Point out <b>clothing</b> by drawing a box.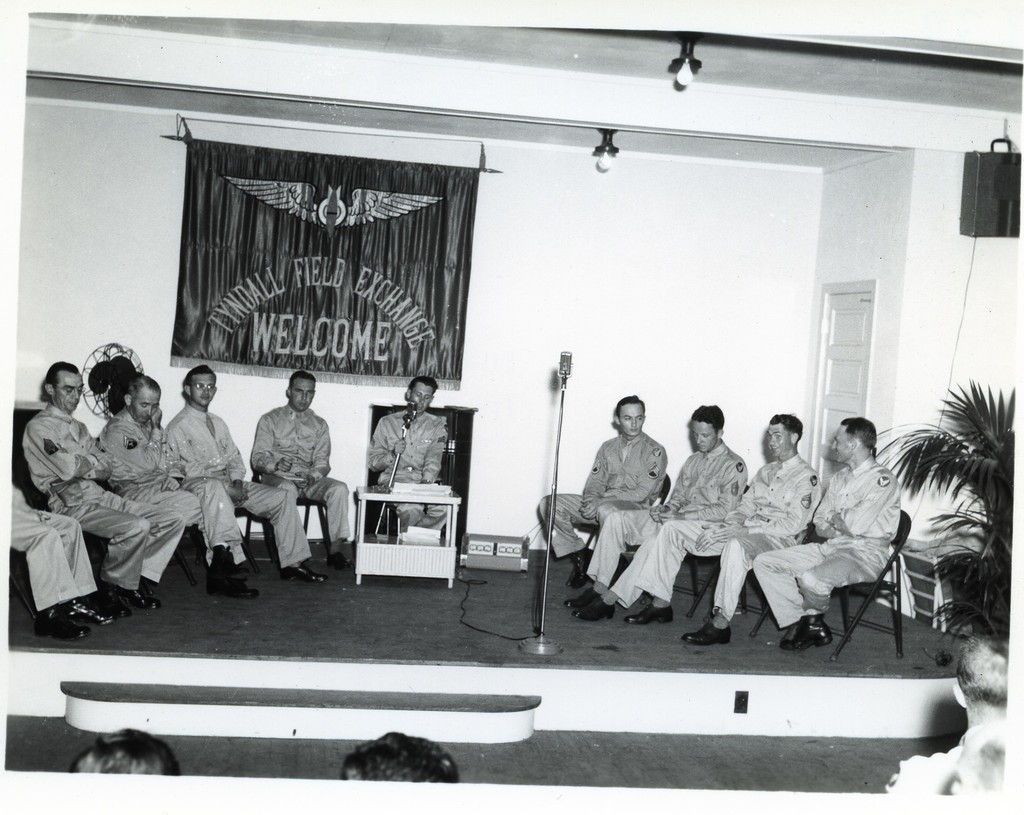
detection(586, 441, 744, 607).
